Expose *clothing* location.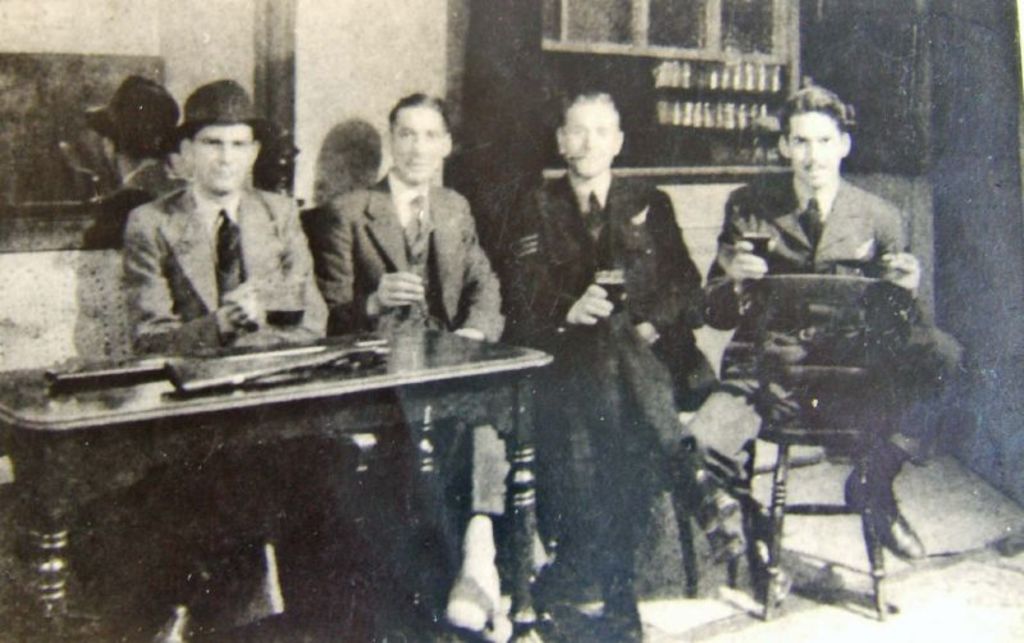
Exposed at left=506, top=179, right=699, bottom=565.
